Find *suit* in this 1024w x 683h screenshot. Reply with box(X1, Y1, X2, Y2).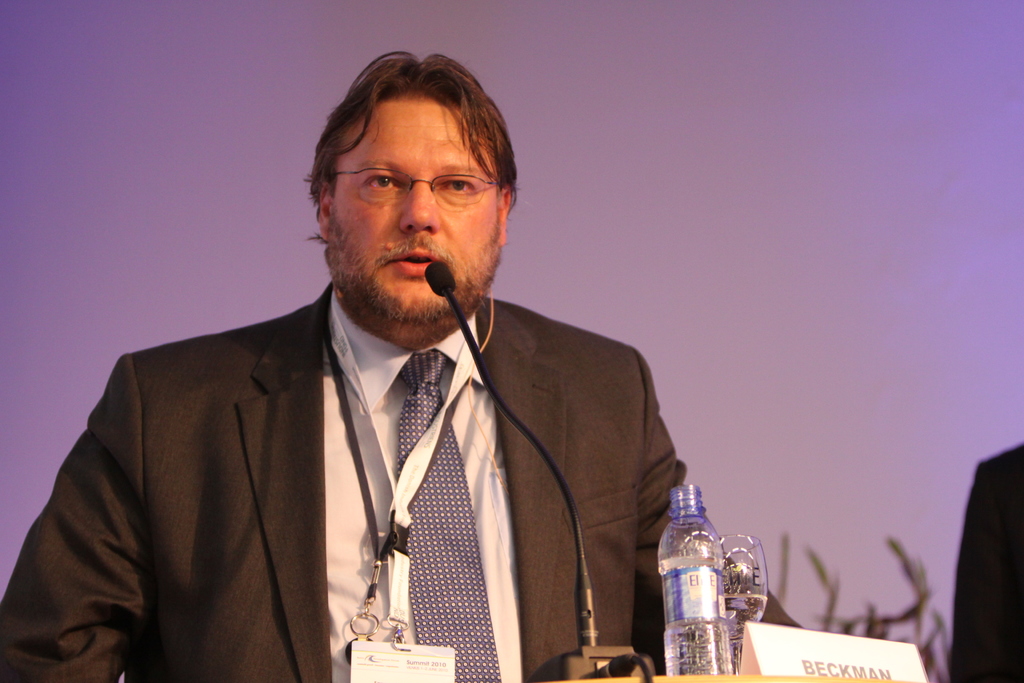
box(0, 268, 710, 682).
